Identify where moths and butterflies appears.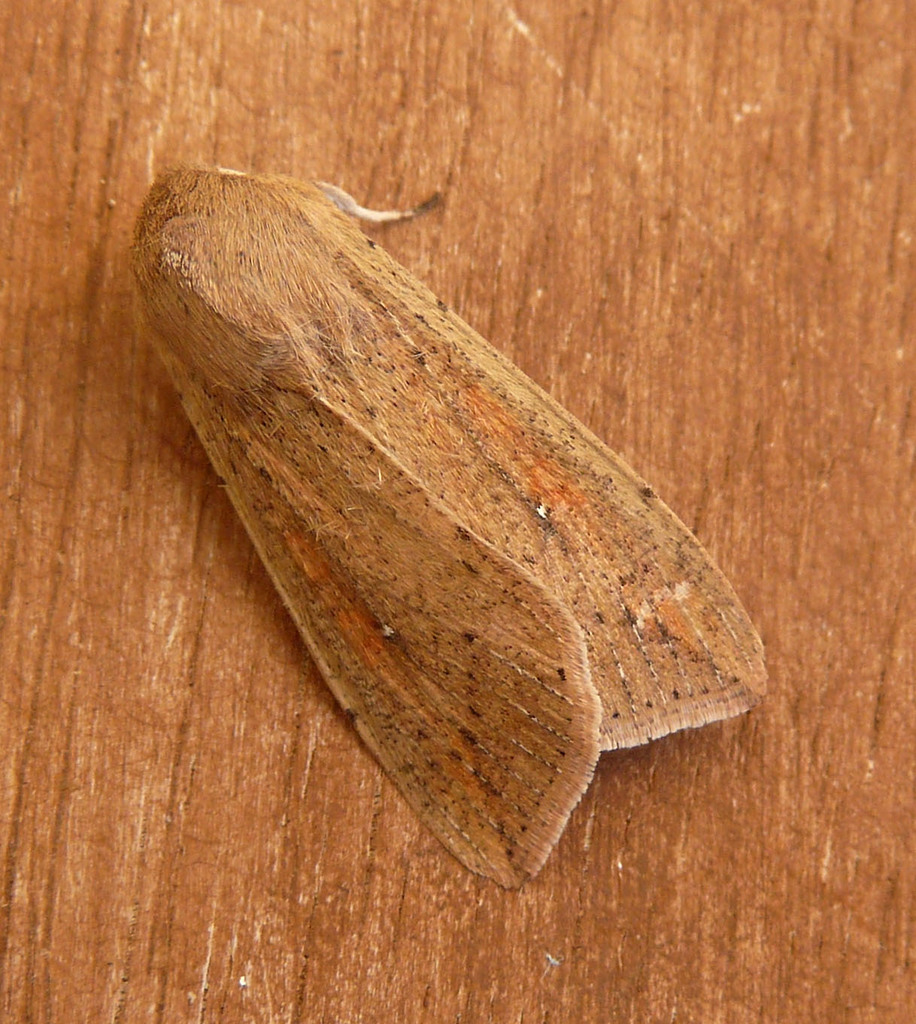
Appears at [left=131, top=159, right=772, bottom=898].
